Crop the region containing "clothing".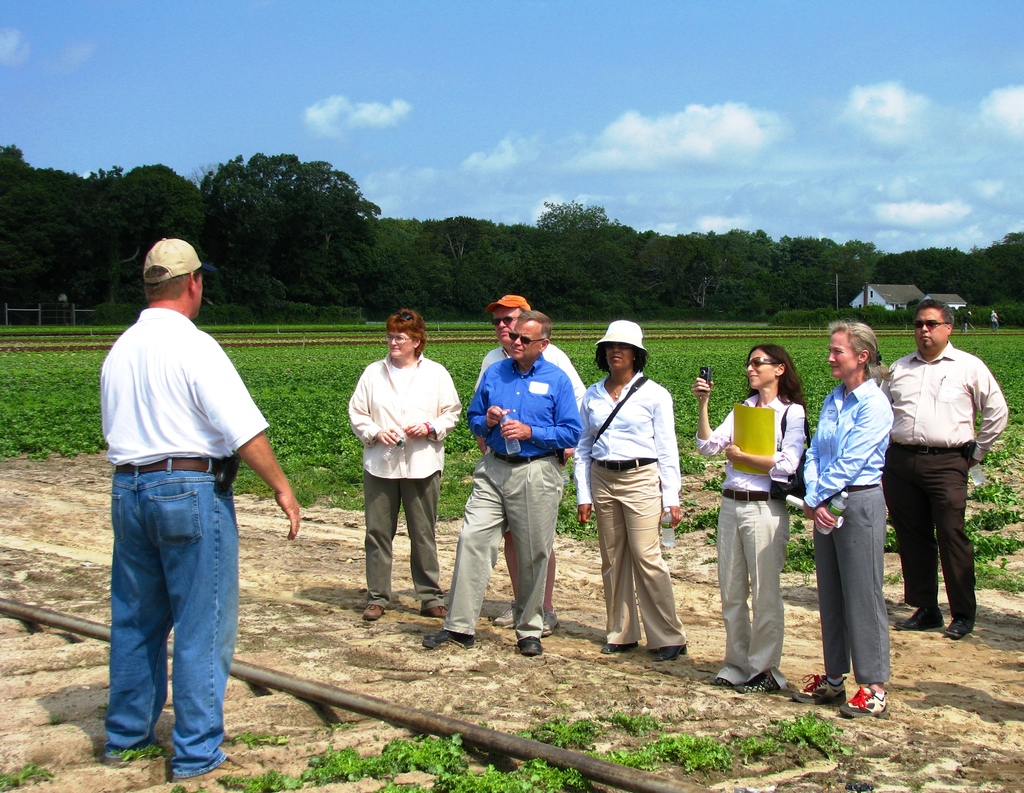
Crop region: 712 498 788 679.
